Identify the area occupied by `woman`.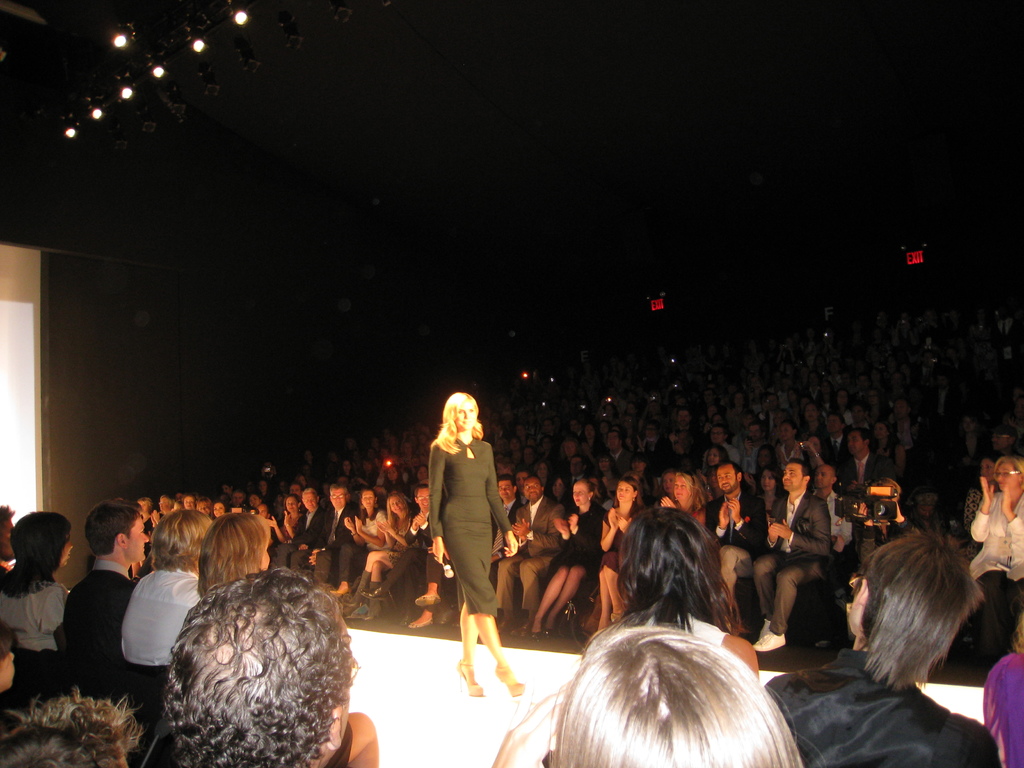
Area: [191,515,266,604].
